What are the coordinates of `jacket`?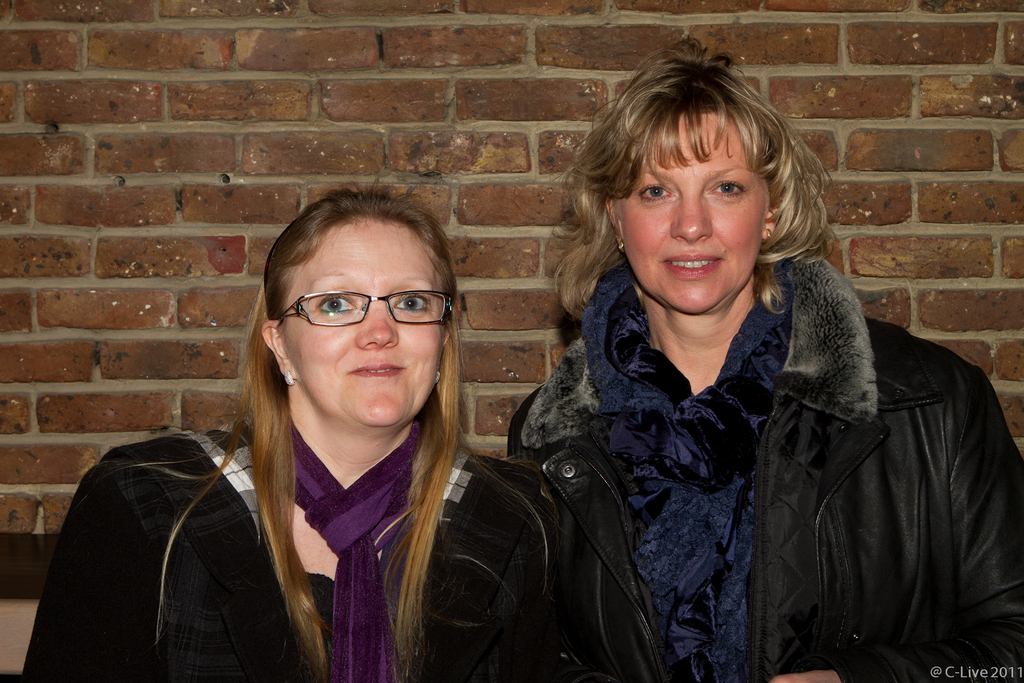
x1=584, y1=220, x2=1016, y2=682.
